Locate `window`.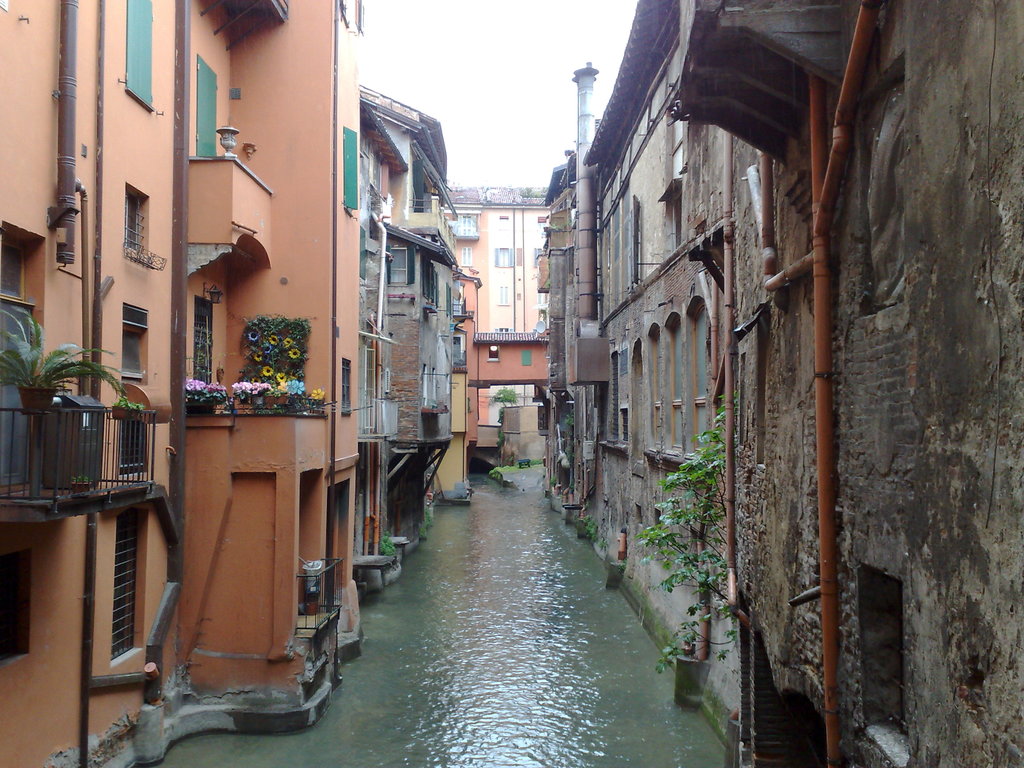
Bounding box: (497, 285, 510, 306).
